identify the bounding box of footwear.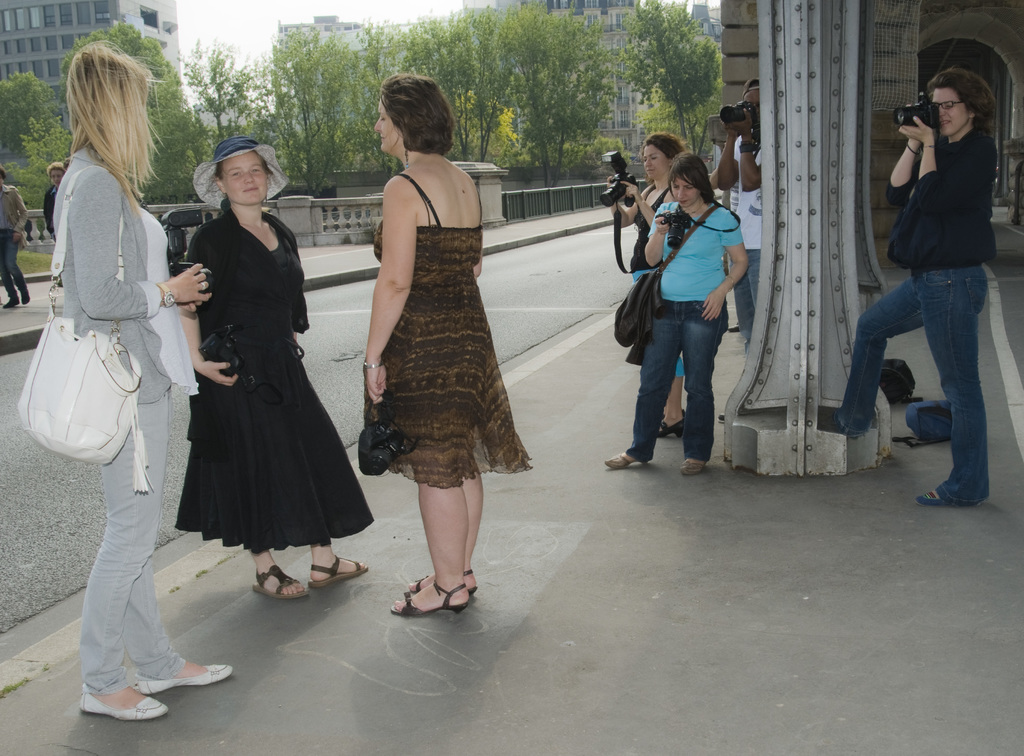
64 653 208 719.
